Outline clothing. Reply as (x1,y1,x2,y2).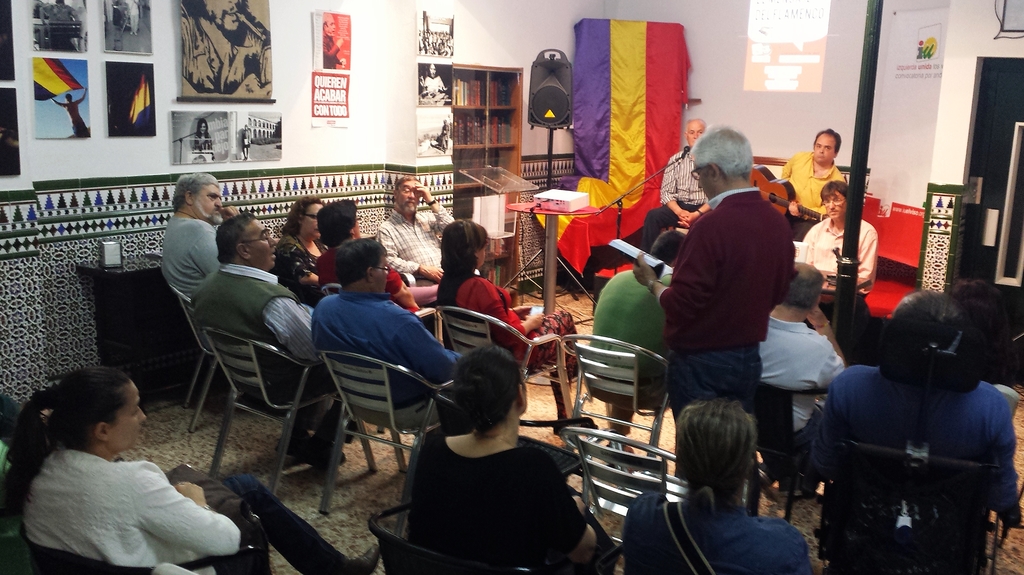
(781,150,845,227).
